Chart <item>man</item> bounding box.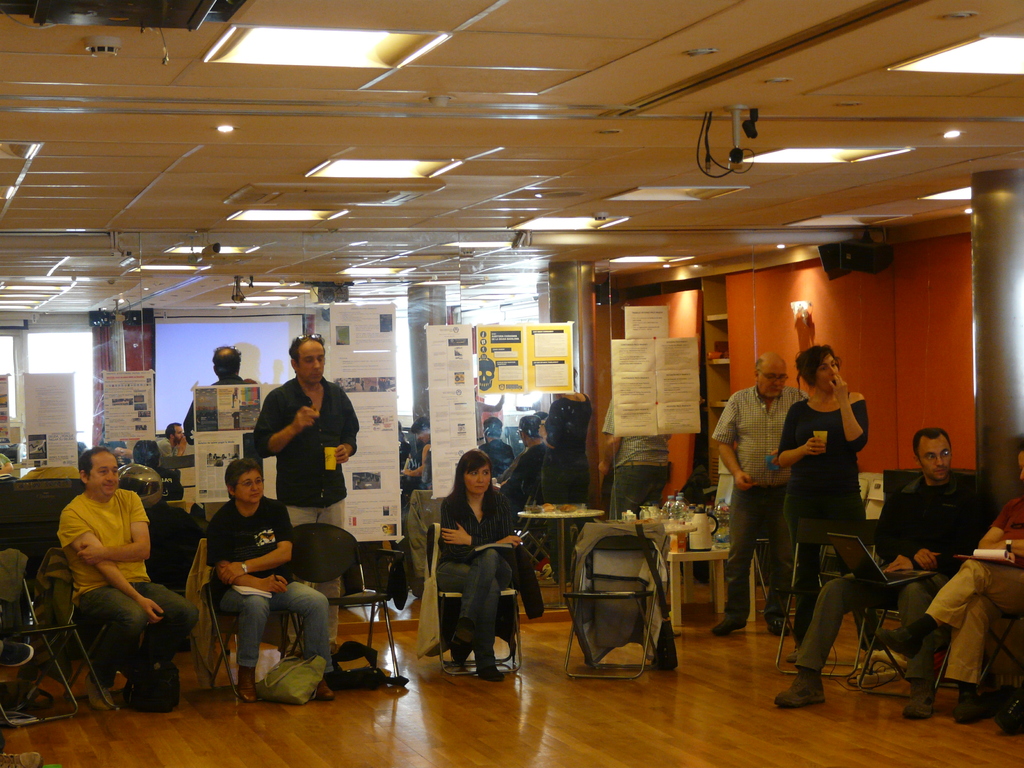
Charted: rect(50, 442, 196, 716).
